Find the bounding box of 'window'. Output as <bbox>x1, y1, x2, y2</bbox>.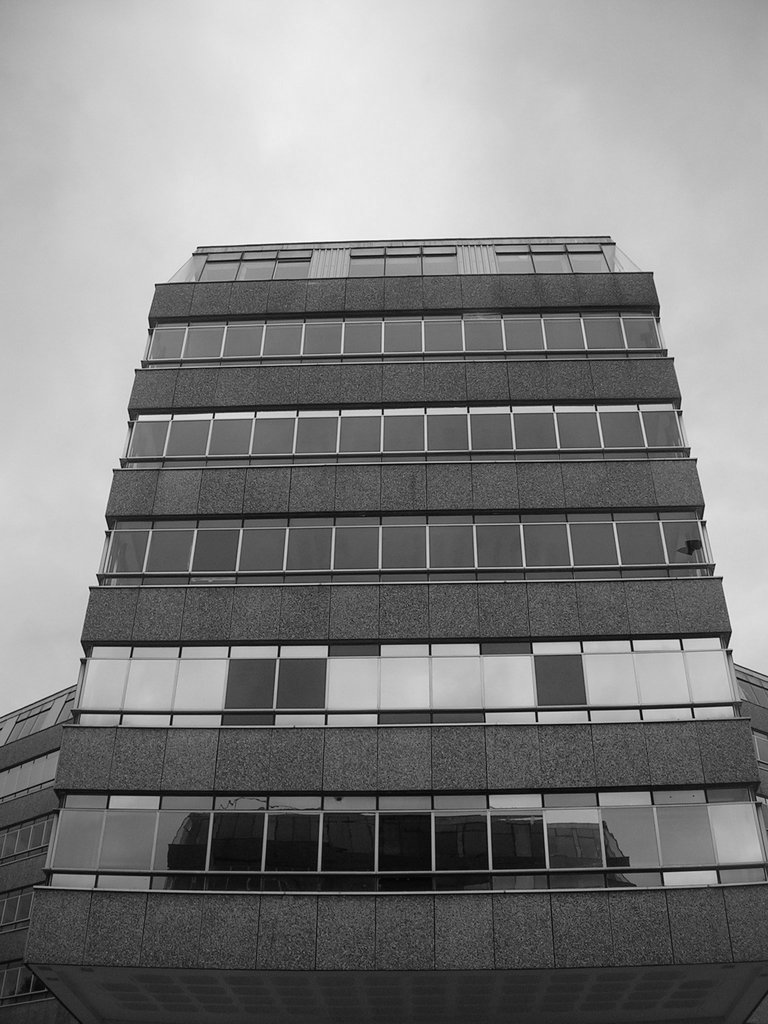
<bbox>0, 817, 46, 860</bbox>.
